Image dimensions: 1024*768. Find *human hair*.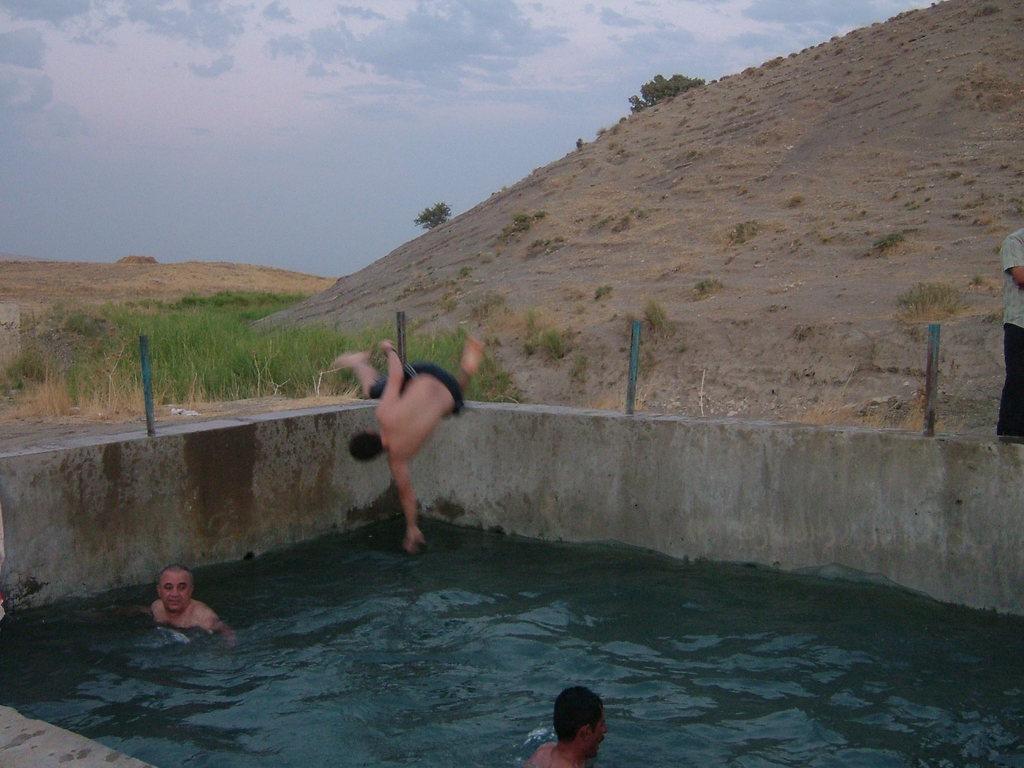
<region>346, 431, 379, 465</region>.
